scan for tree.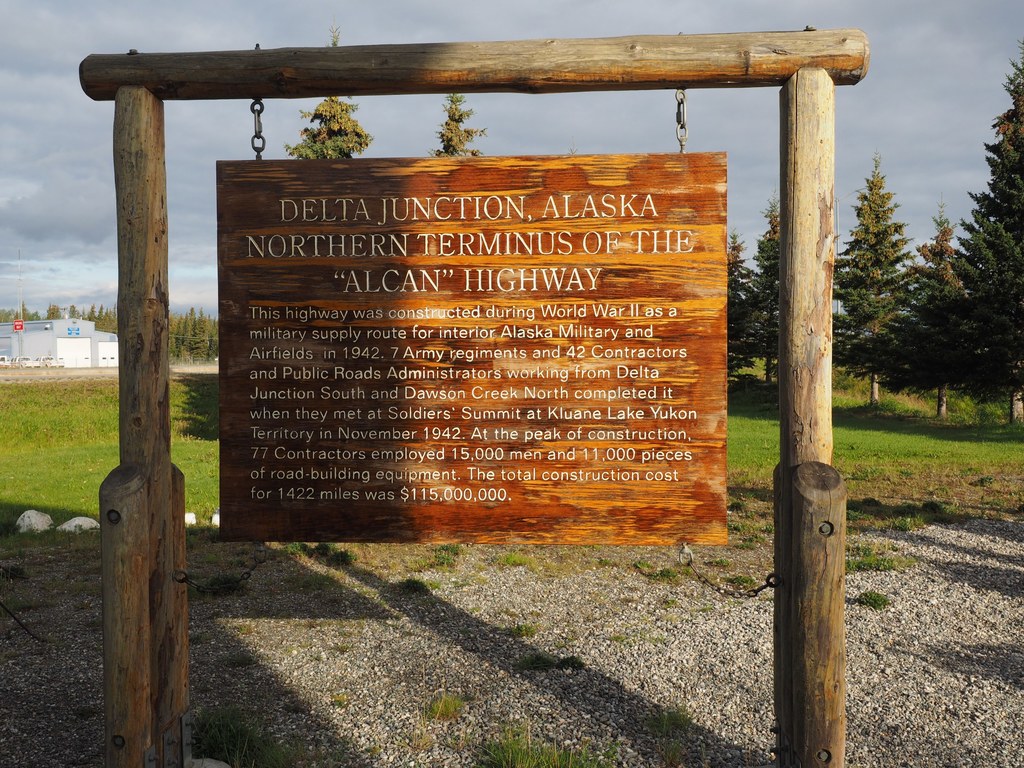
Scan result: 753 190 784 387.
